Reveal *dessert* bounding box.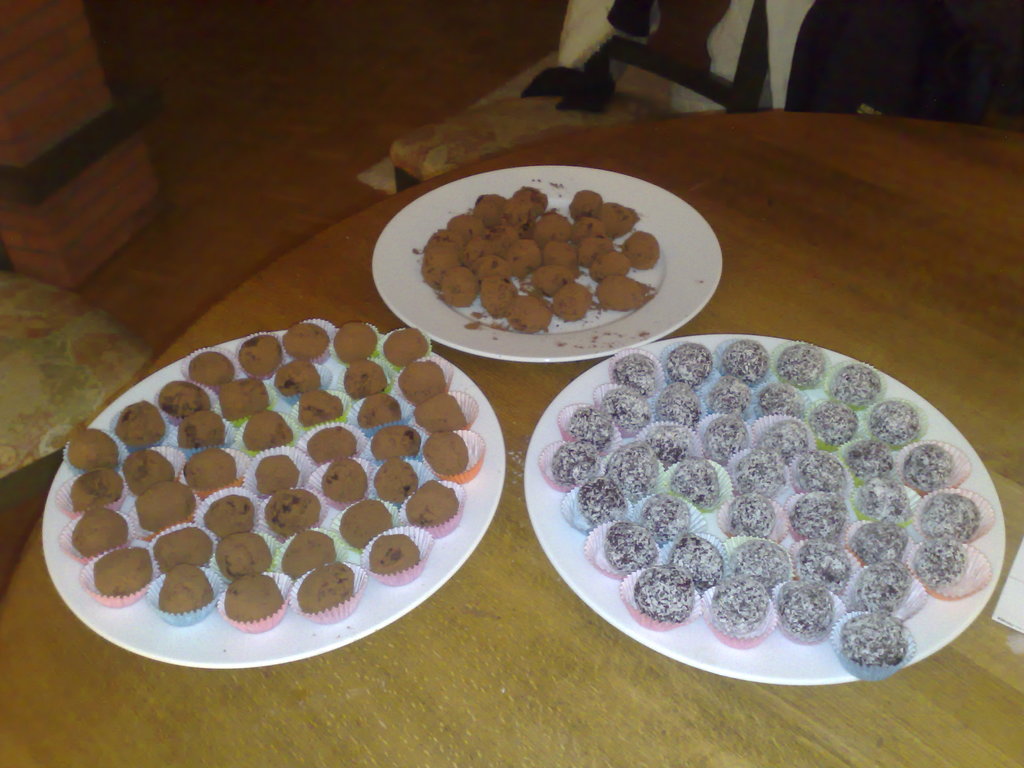
Revealed: <bbox>726, 497, 774, 534</bbox>.
